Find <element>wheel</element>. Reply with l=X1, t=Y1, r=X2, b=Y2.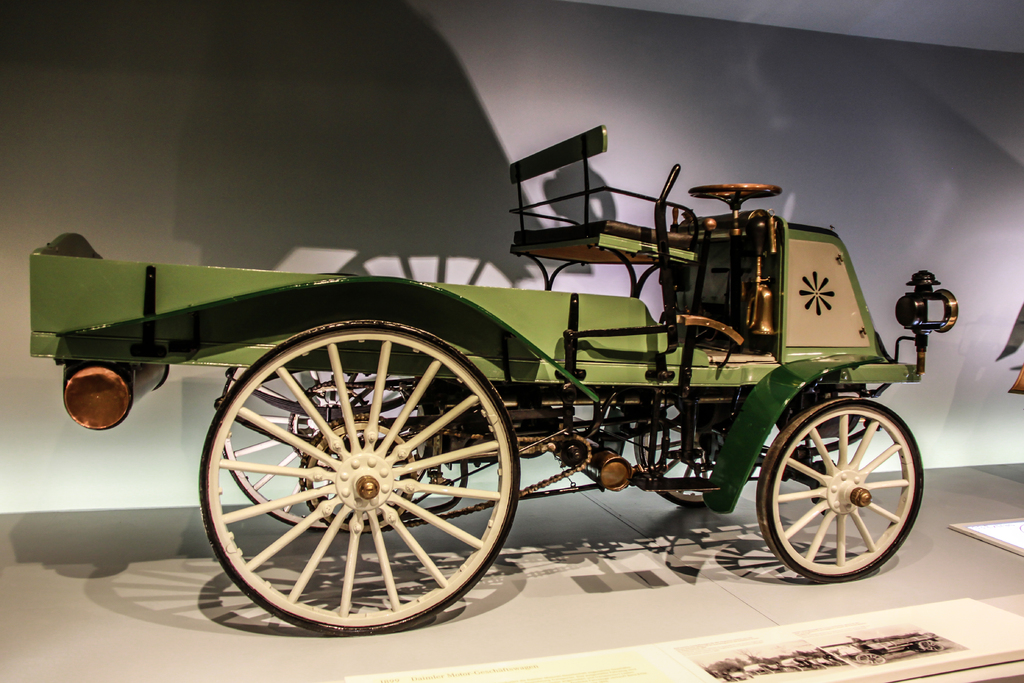
l=196, t=319, r=527, b=631.
